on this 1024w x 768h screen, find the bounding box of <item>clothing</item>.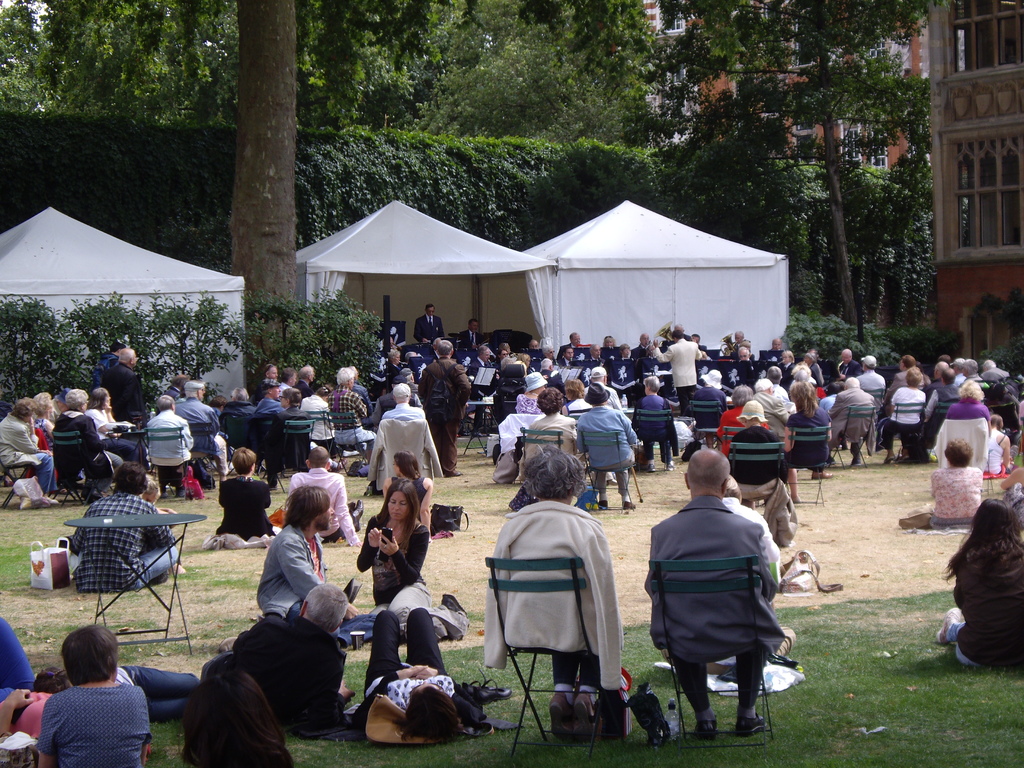
Bounding box: 0, 415, 55, 490.
